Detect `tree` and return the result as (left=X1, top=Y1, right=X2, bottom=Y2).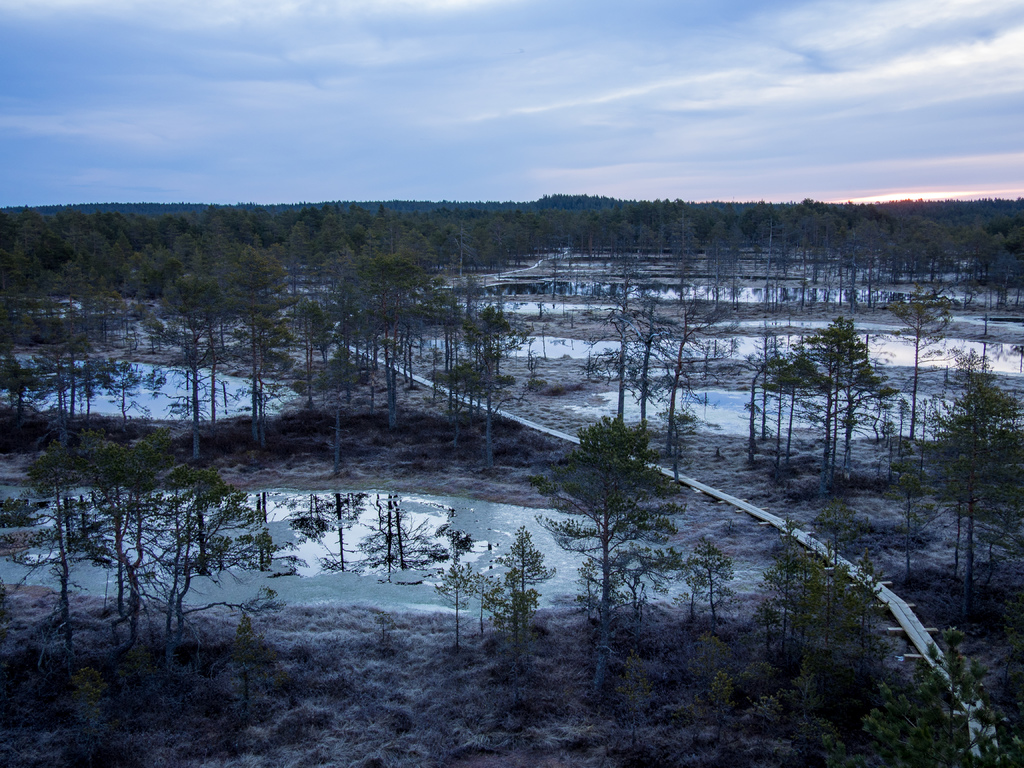
(left=852, top=621, right=1023, bottom=767).
